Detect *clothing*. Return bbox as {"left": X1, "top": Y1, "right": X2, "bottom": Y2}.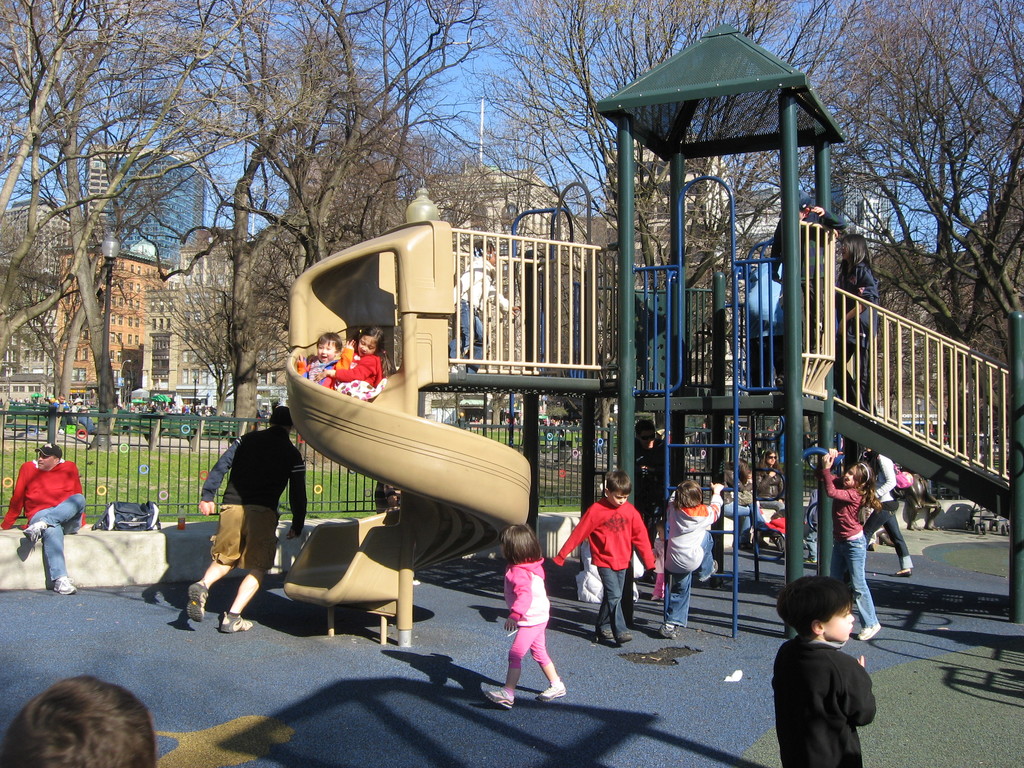
{"left": 71, "top": 402, "right": 93, "bottom": 427}.
